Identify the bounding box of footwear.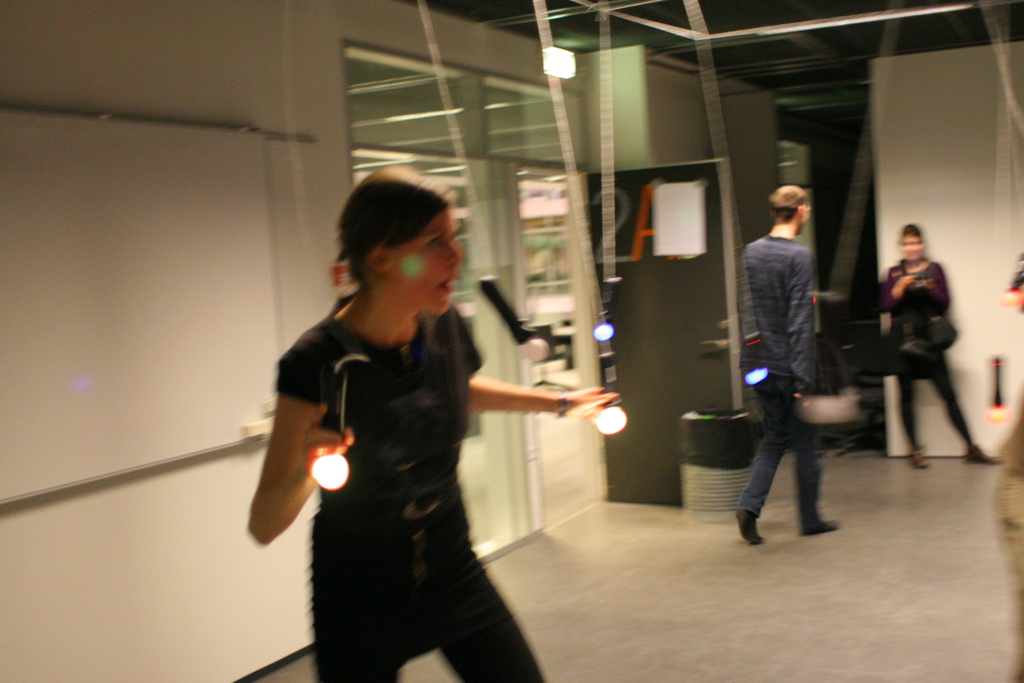
<region>908, 445, 930, 477</region>.
